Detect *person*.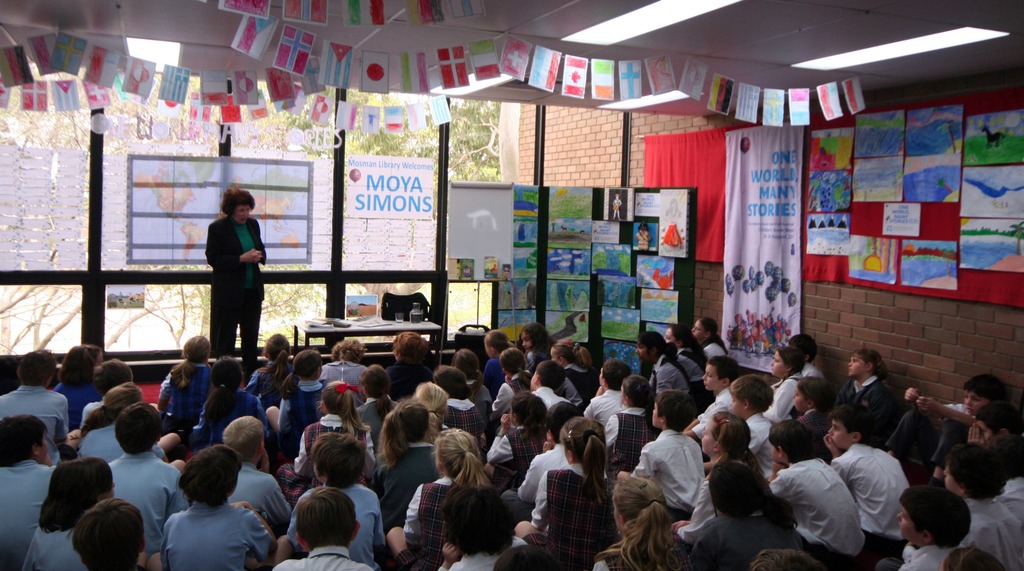
Detected at 263 346 340 449.
